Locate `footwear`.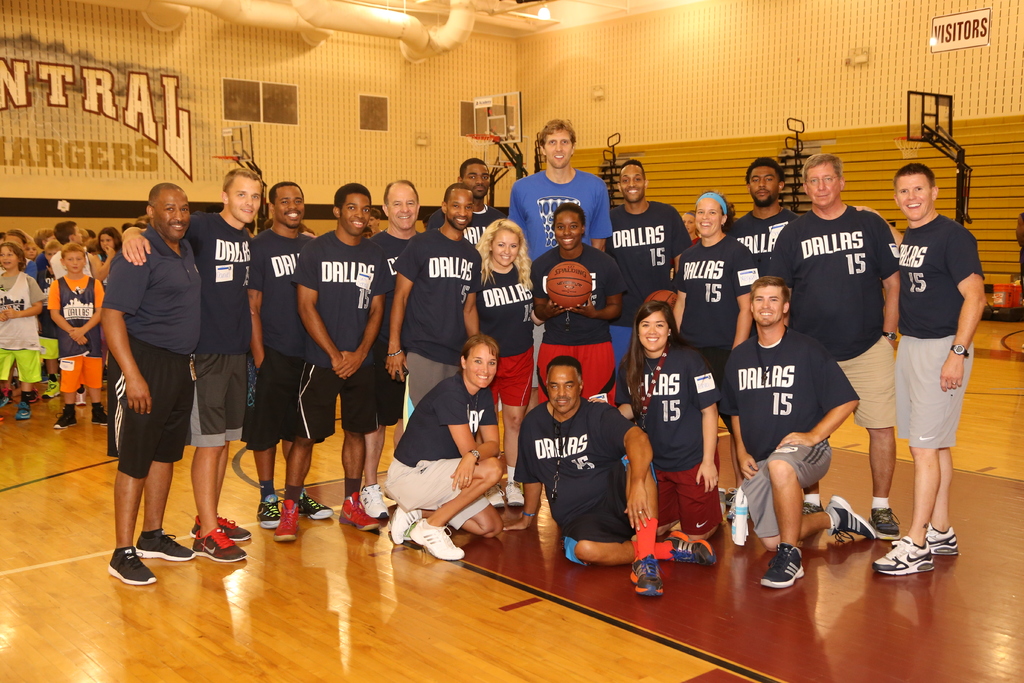
Bounding box: box=[632, 554, 668, 594].
